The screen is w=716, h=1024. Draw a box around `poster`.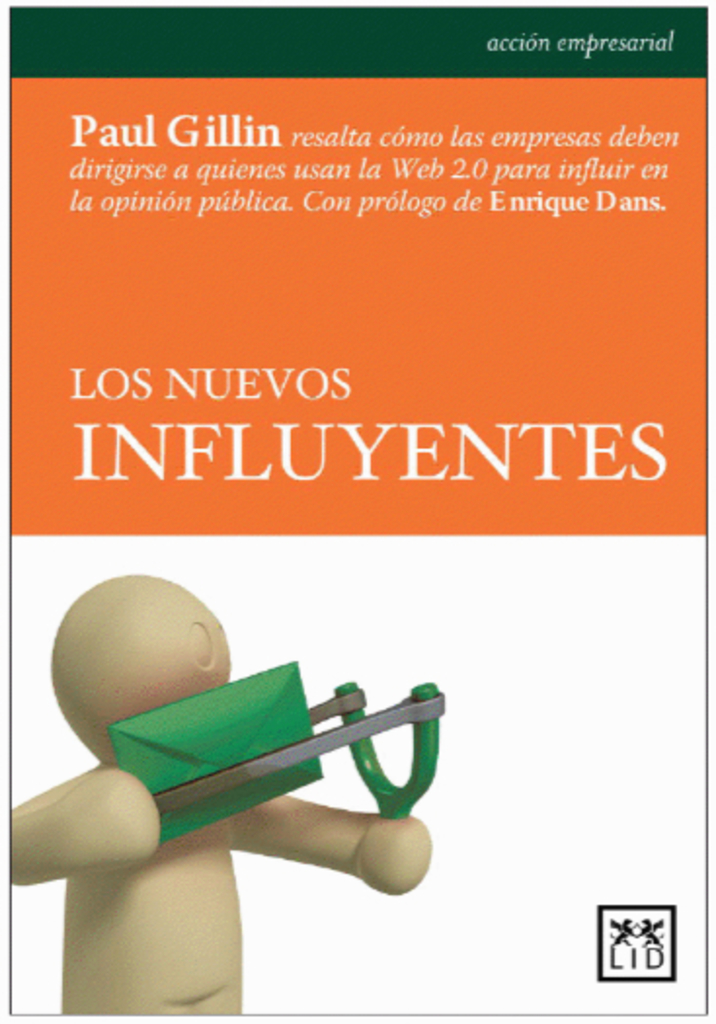
0:0:714:1016.
